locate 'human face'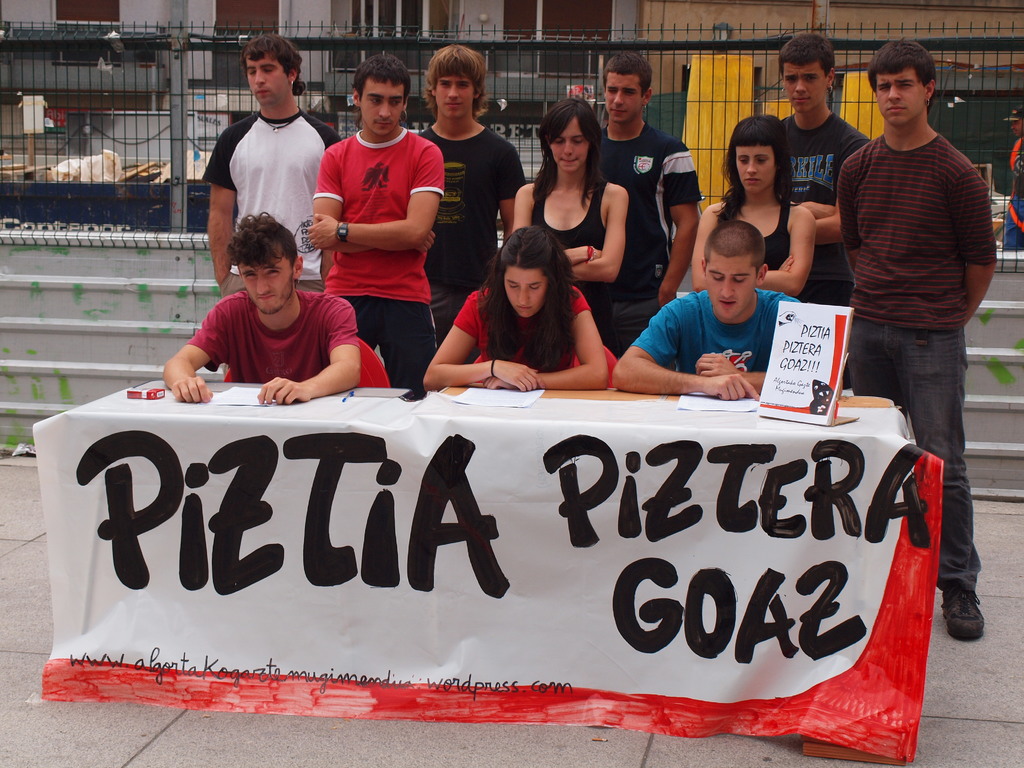
rect(236, 257, 294, 312)
